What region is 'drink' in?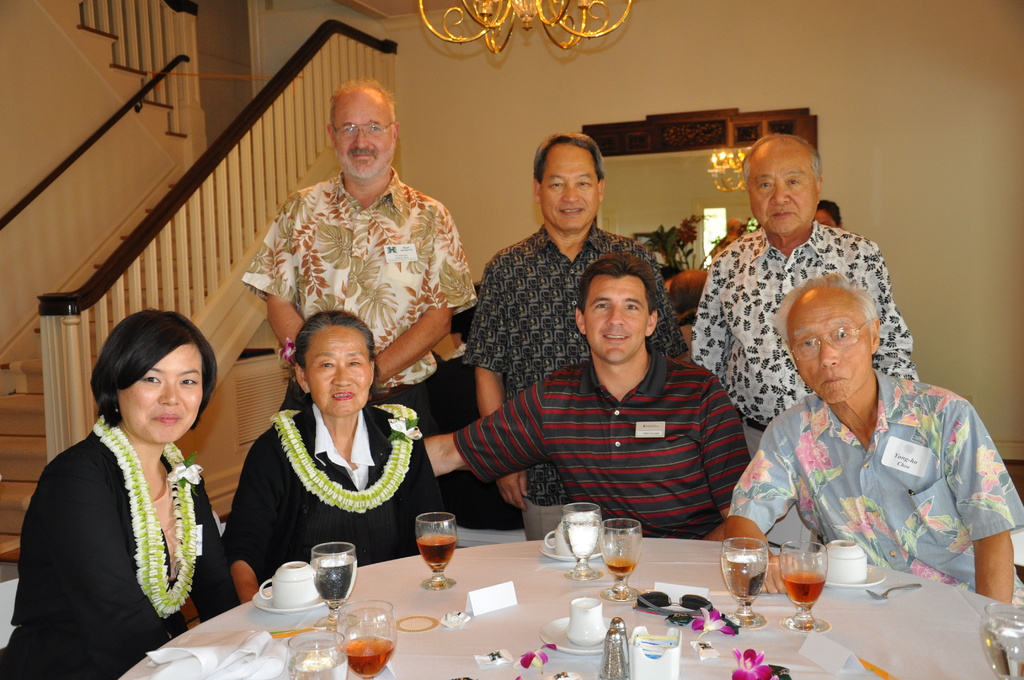
(607,557,636,576).
